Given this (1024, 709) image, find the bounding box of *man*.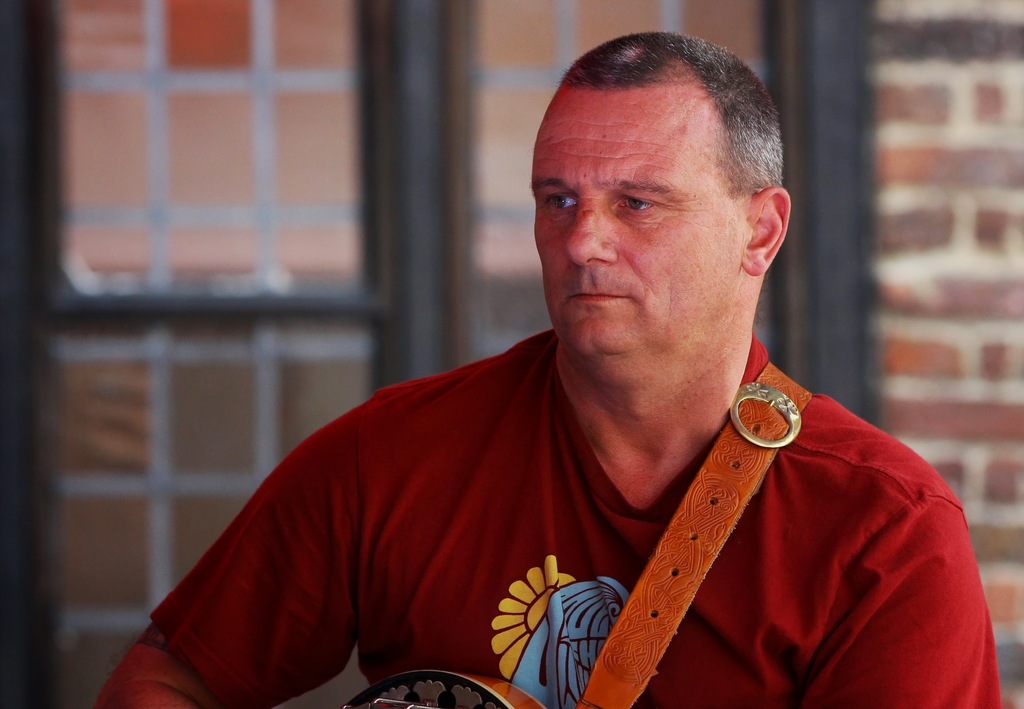
(144, 51, 980, 702).
